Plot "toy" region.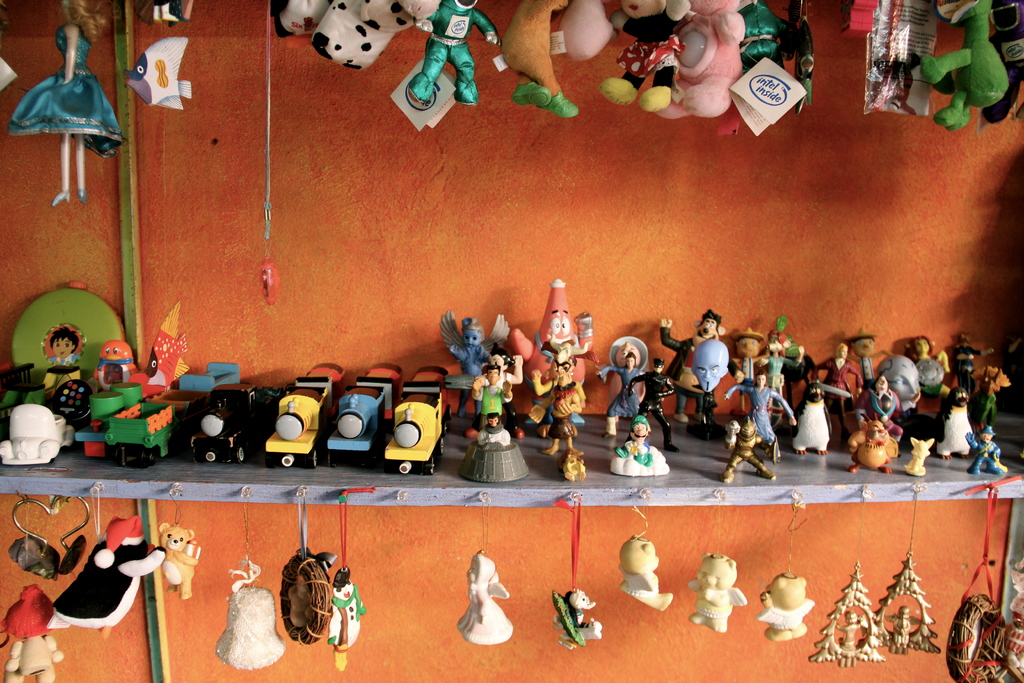
Plotted at {"left": 979, "top": 0, "right": 1023, "bottom": 124}.
